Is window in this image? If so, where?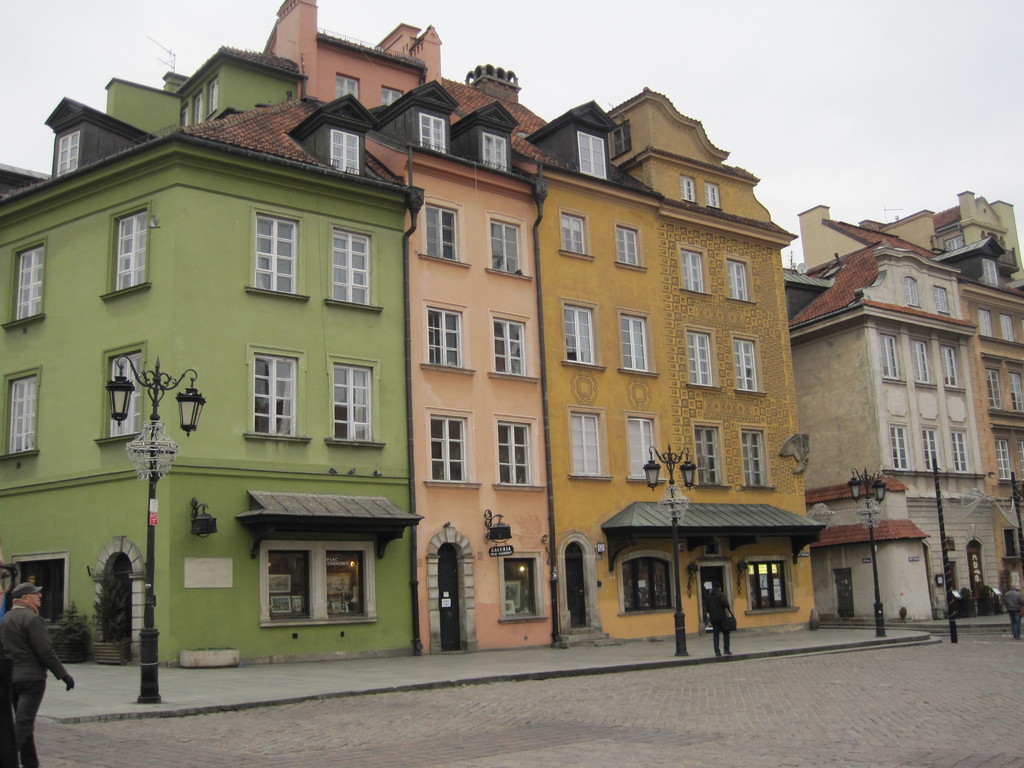
Yes, at (left=980, top=362, right=1005, bottom=414).
